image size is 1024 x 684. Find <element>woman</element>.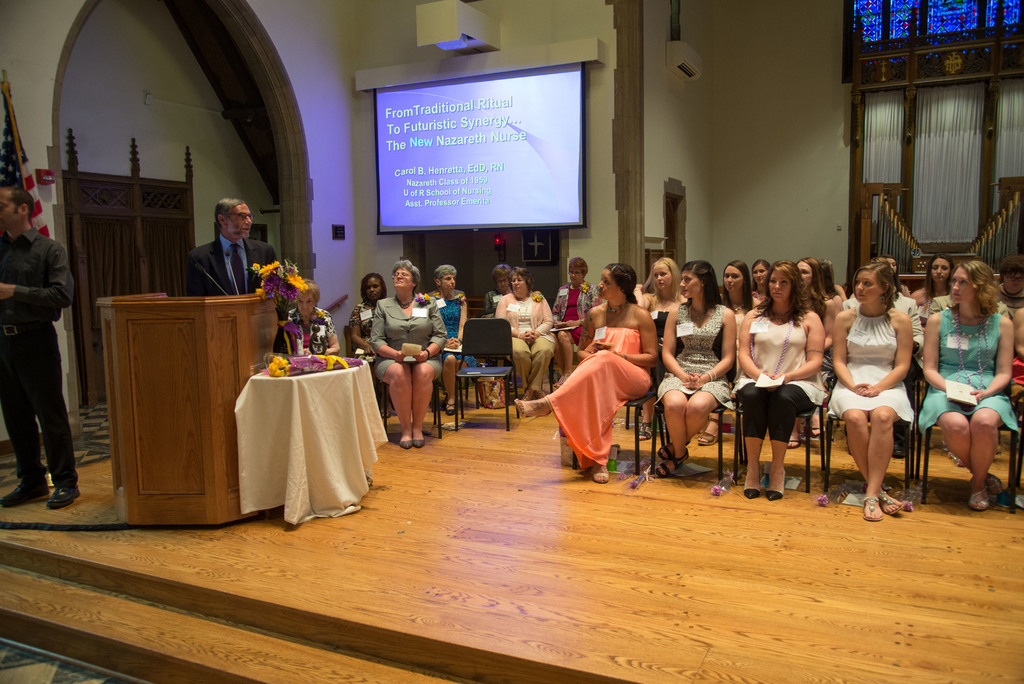
<box>344,265,390,423</box>.
